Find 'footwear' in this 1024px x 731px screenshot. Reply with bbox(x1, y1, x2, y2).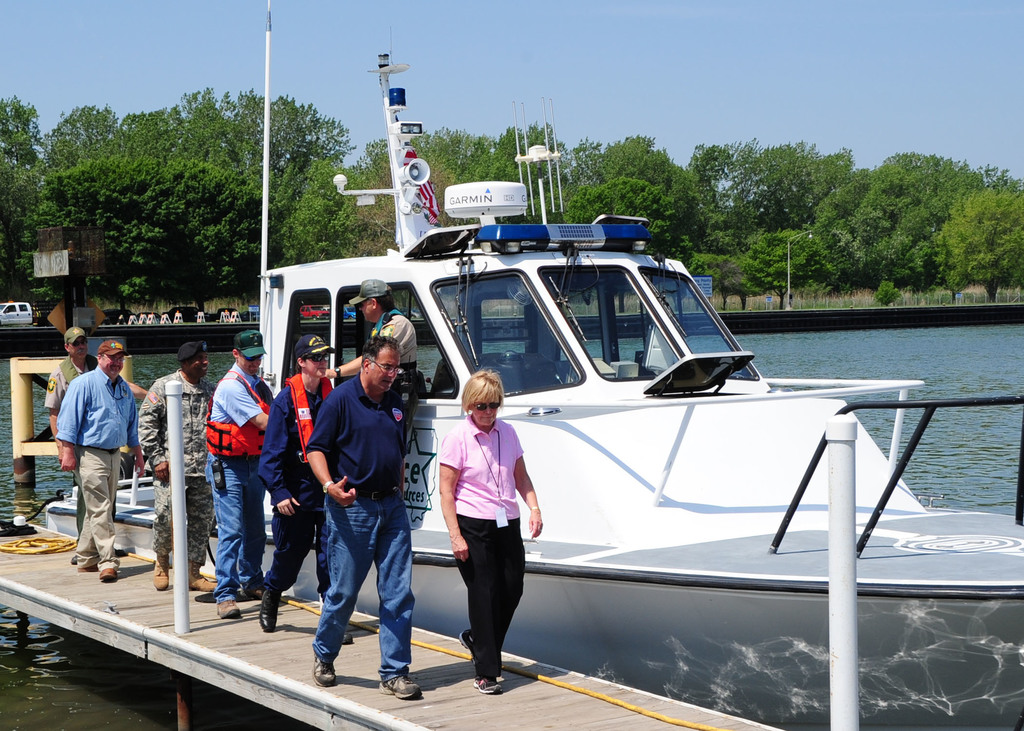
bbox(148, 552, 172, 591).
